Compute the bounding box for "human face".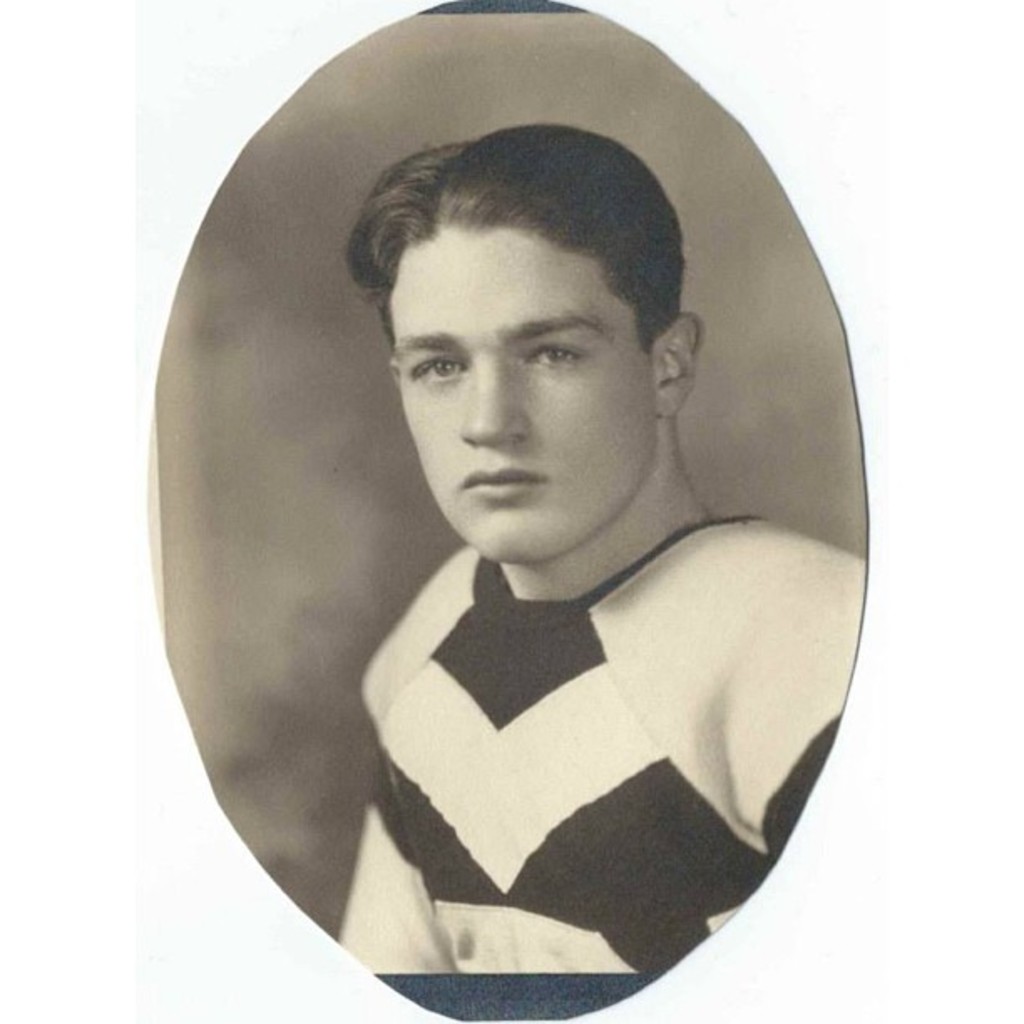
(397, 204, 658, 571).
